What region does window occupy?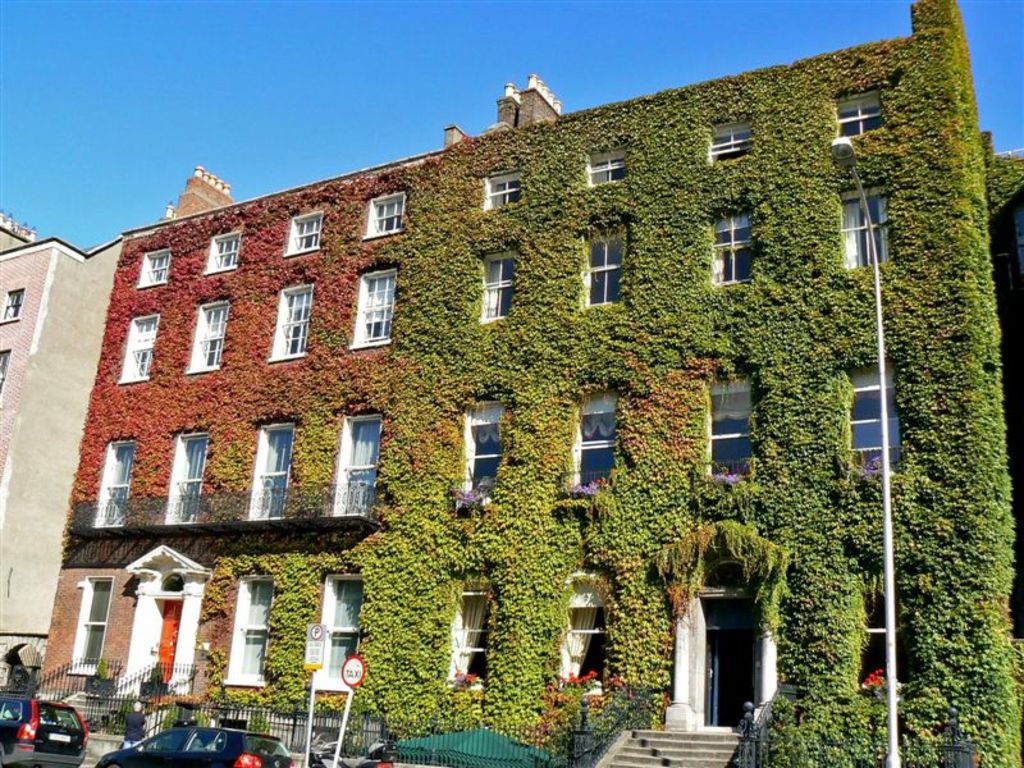
(207,228,242,283).
